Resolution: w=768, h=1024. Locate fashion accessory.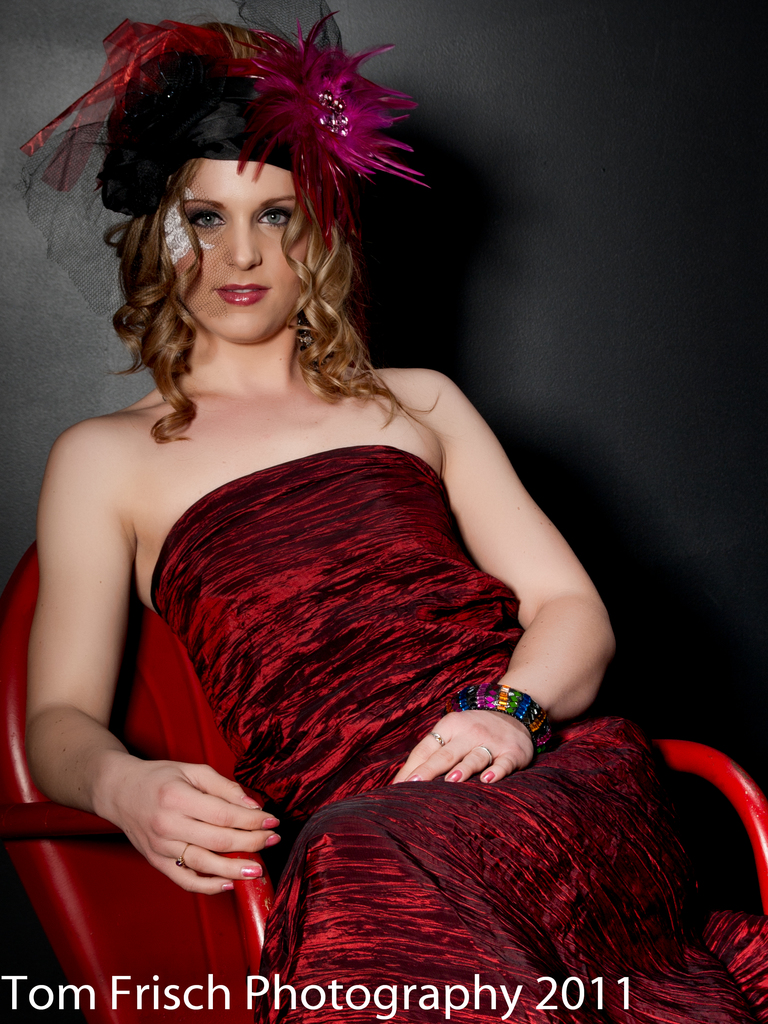
region(474, 744, 496, 767).
